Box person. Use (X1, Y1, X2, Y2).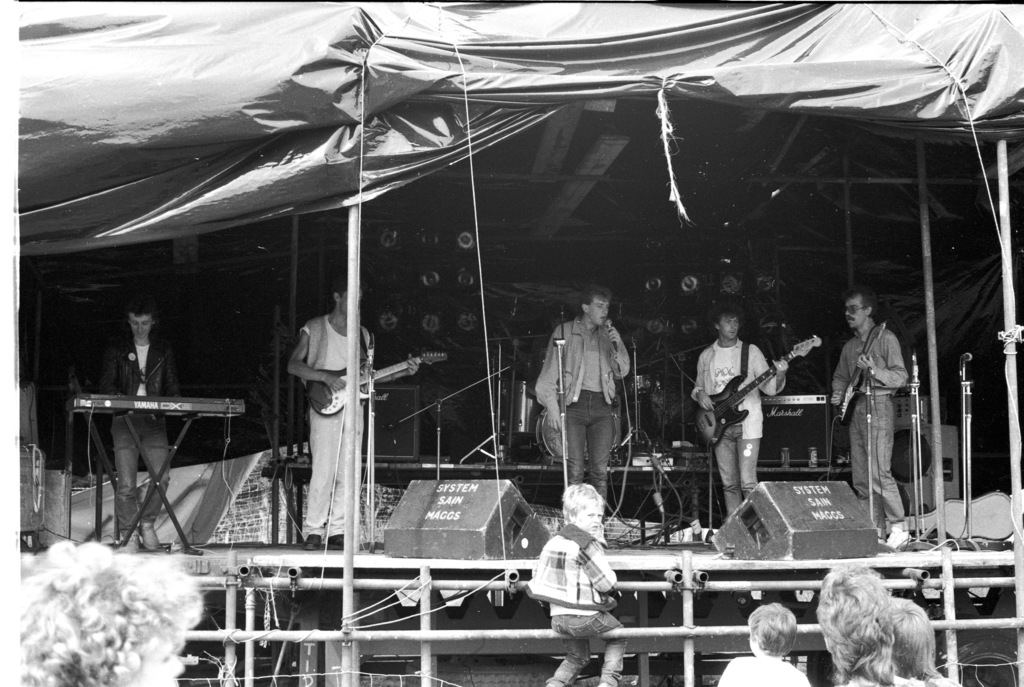
(828, 288, 908, 552).
